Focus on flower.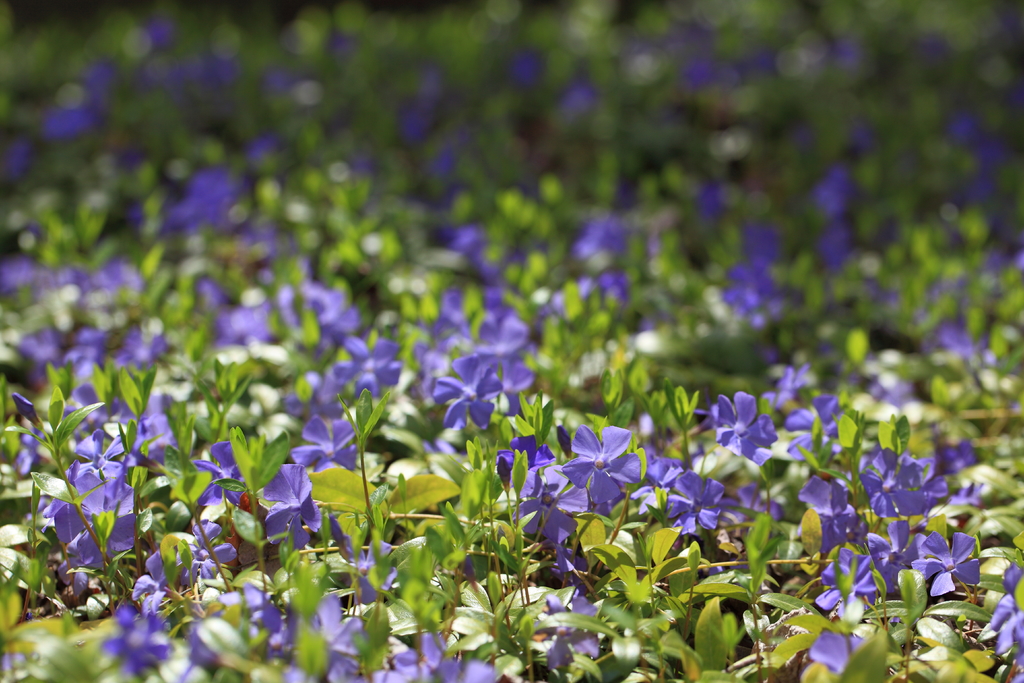
Focused at x1=194, y1=441, x2=259, y2=508.
